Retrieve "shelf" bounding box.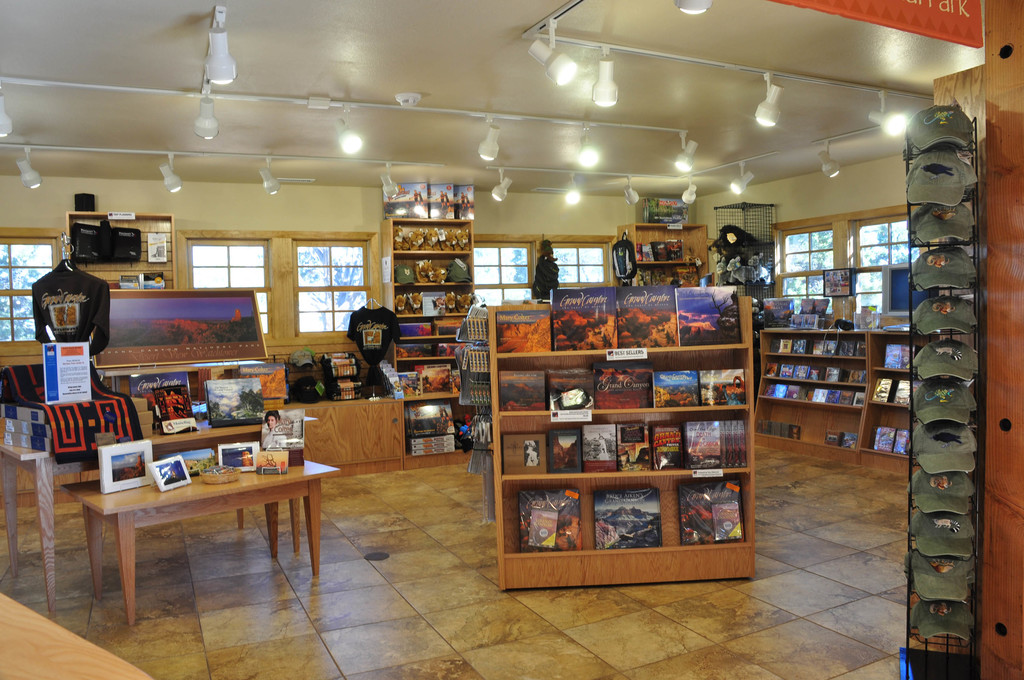
Bounding box: l=901, t=194, r=981, b=243.
